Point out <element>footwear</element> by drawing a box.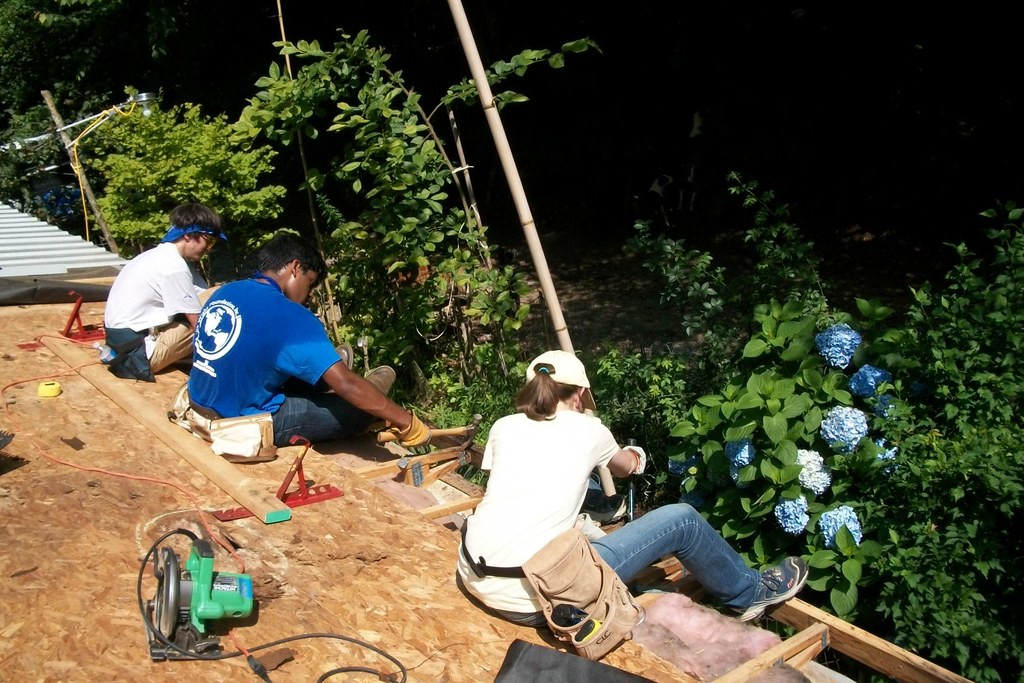
(333, 342, 351, 369).
